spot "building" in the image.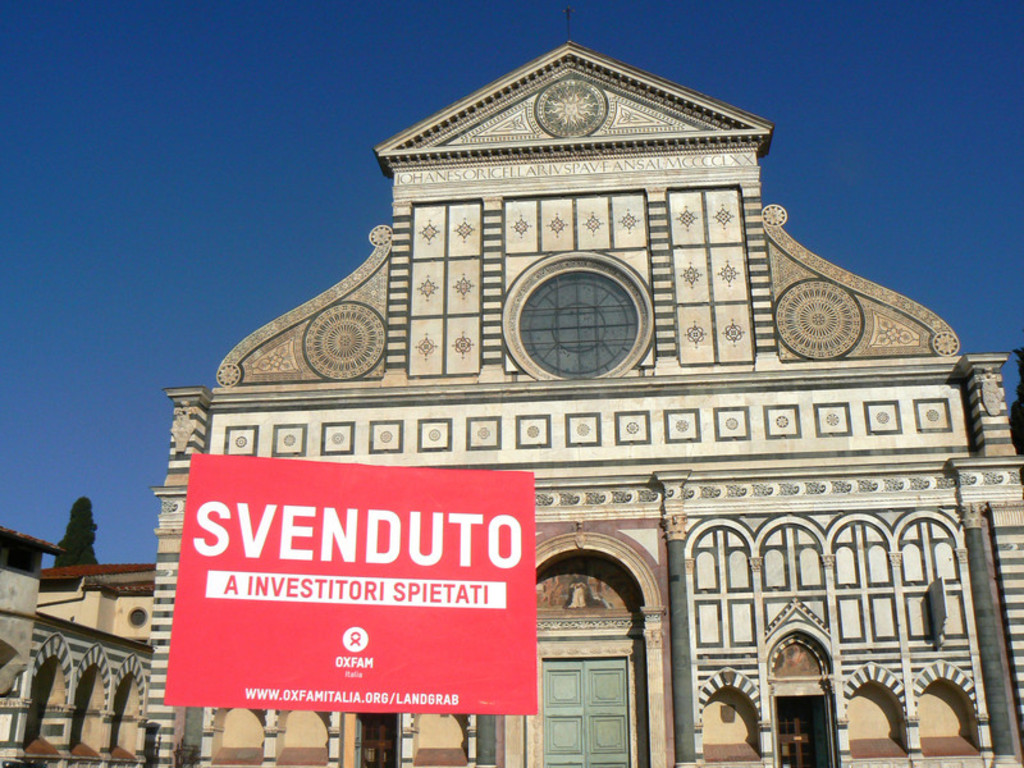
"building" found at 0,527,150,767.
